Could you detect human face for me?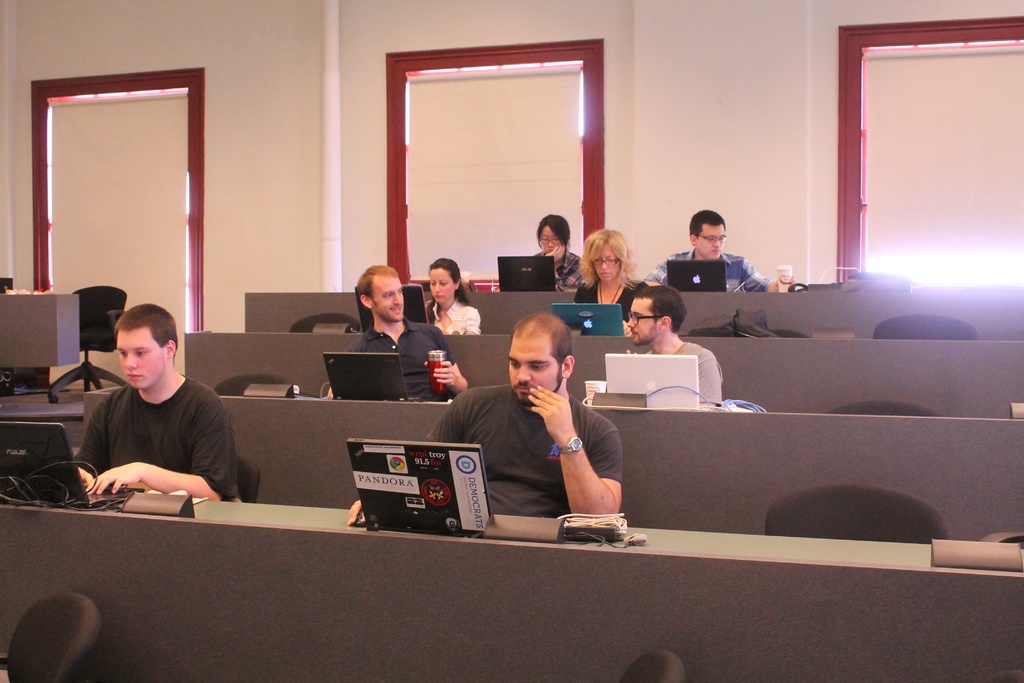
Detection result: (539, 225, 560, 250).
